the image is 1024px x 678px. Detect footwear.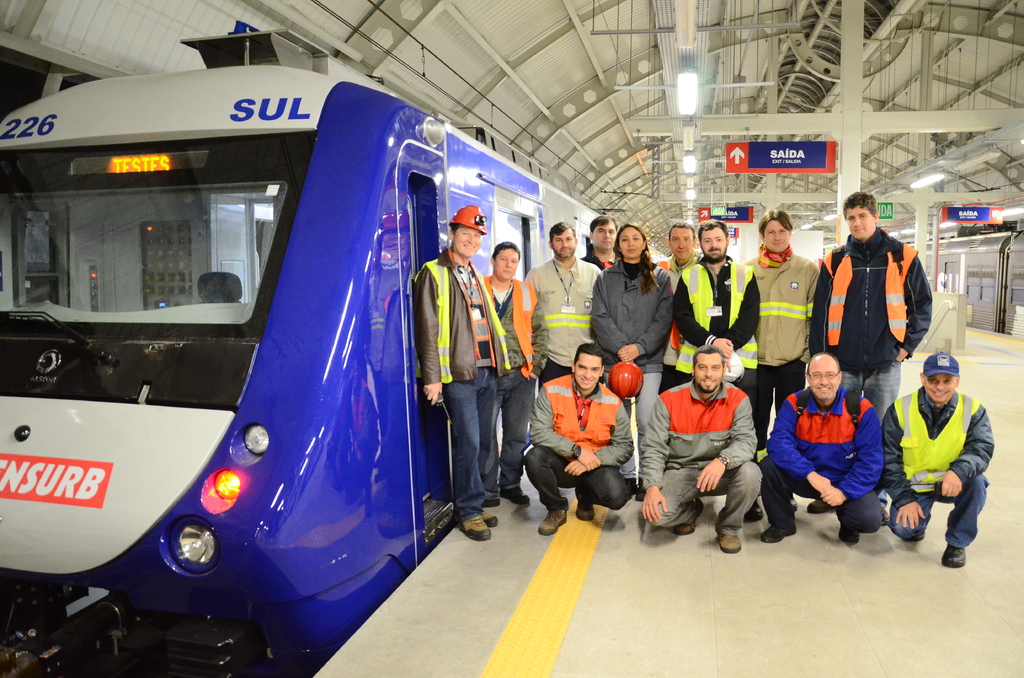
Detection: region(672, 521, 696, 536).
